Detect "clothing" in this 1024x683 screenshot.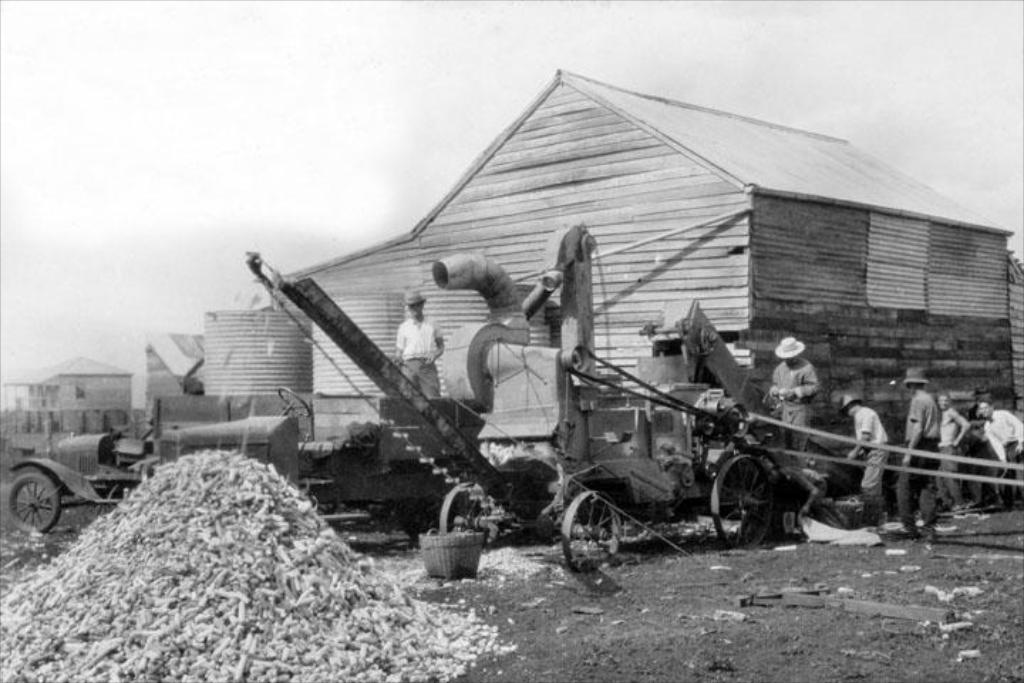
Detection: detection(391, 309, 454, 413).
